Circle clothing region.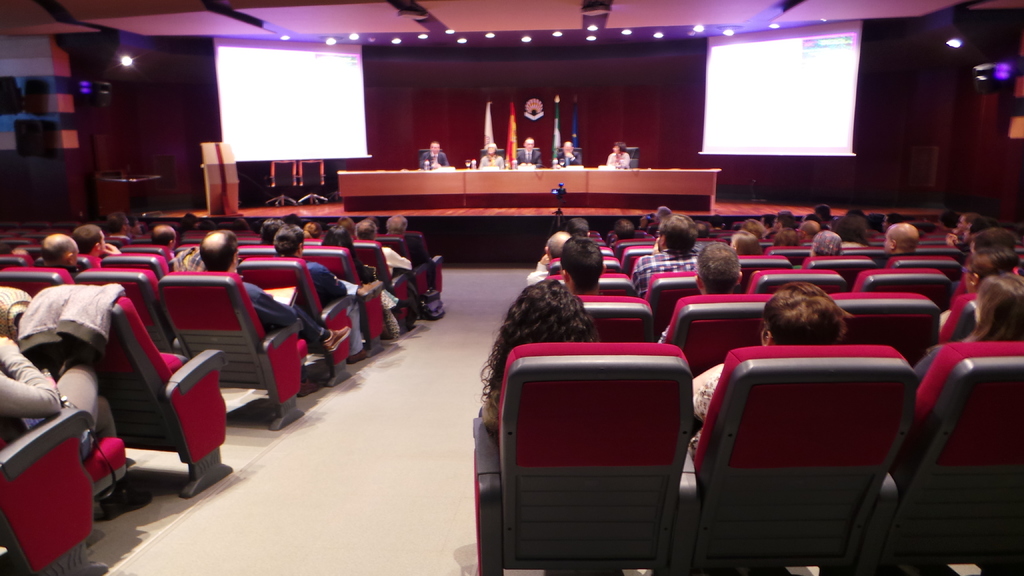
Region: bbox=(604, 153, 632, 168).
